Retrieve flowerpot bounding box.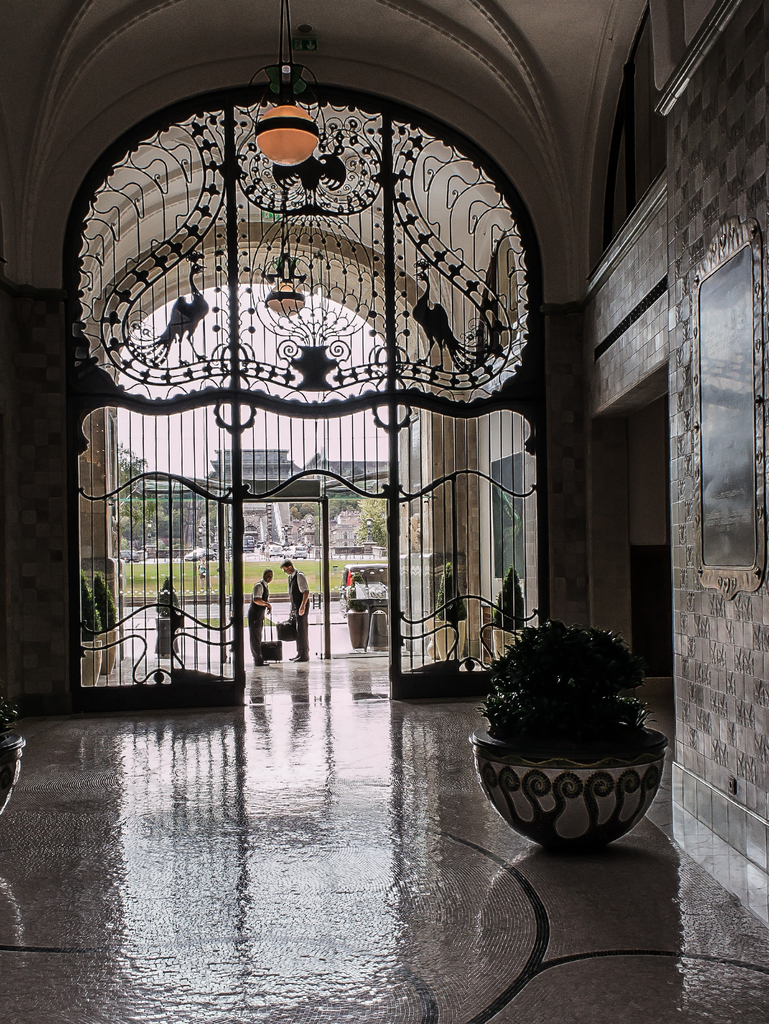
Bounding box: detection(96, 629, 117, 676).
